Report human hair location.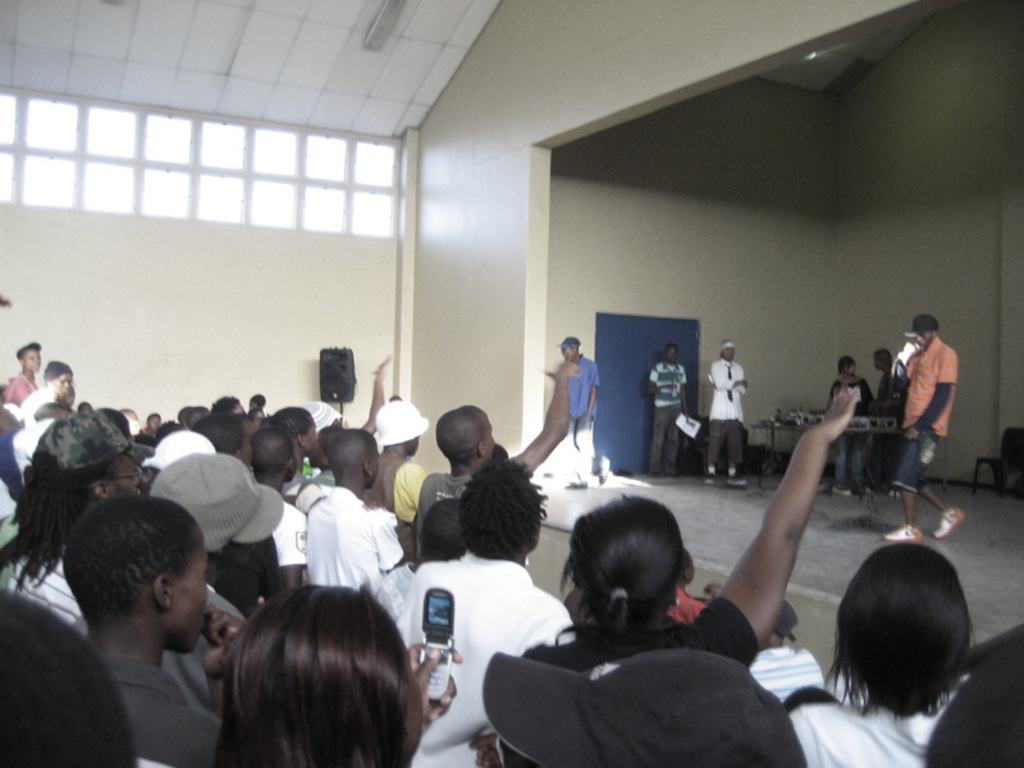
Report: box(192, 582, 442, 767).
